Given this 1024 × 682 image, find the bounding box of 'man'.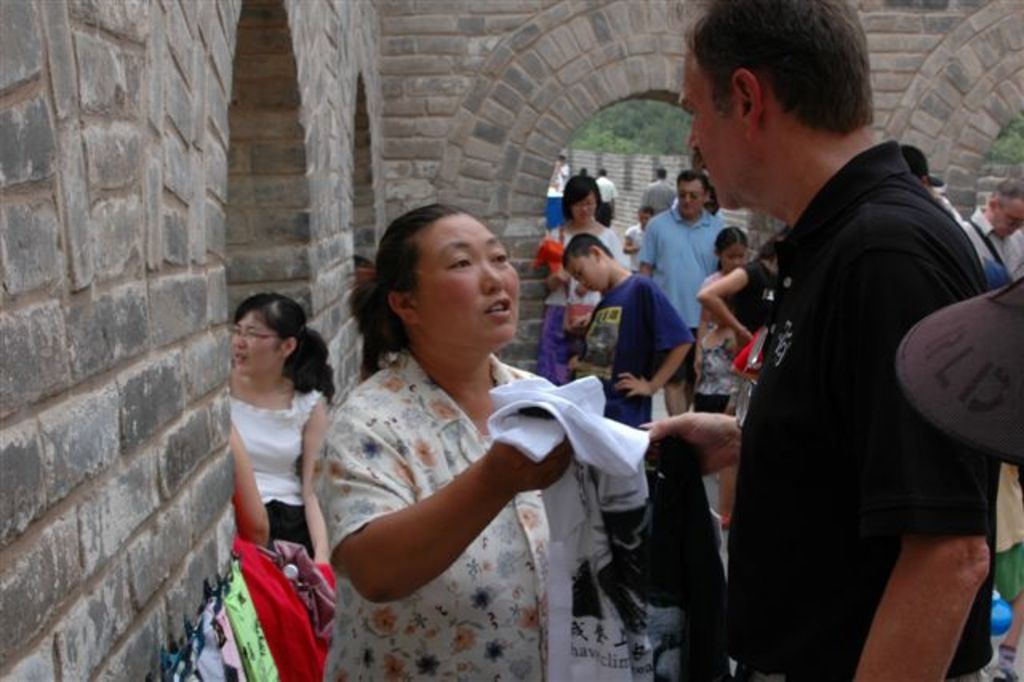
[896,142,957,215].
